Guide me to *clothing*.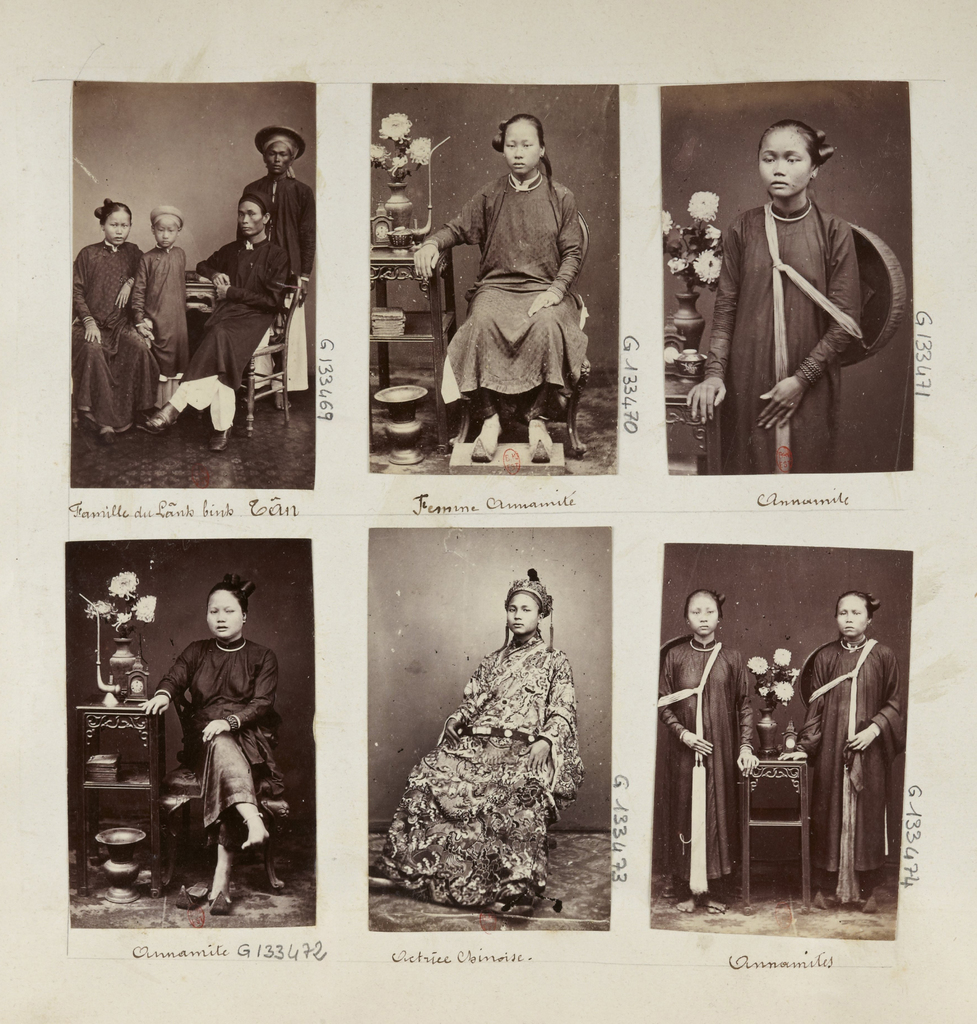
Guidance: [x1=236, y1=173, x2=321, y2=295].
